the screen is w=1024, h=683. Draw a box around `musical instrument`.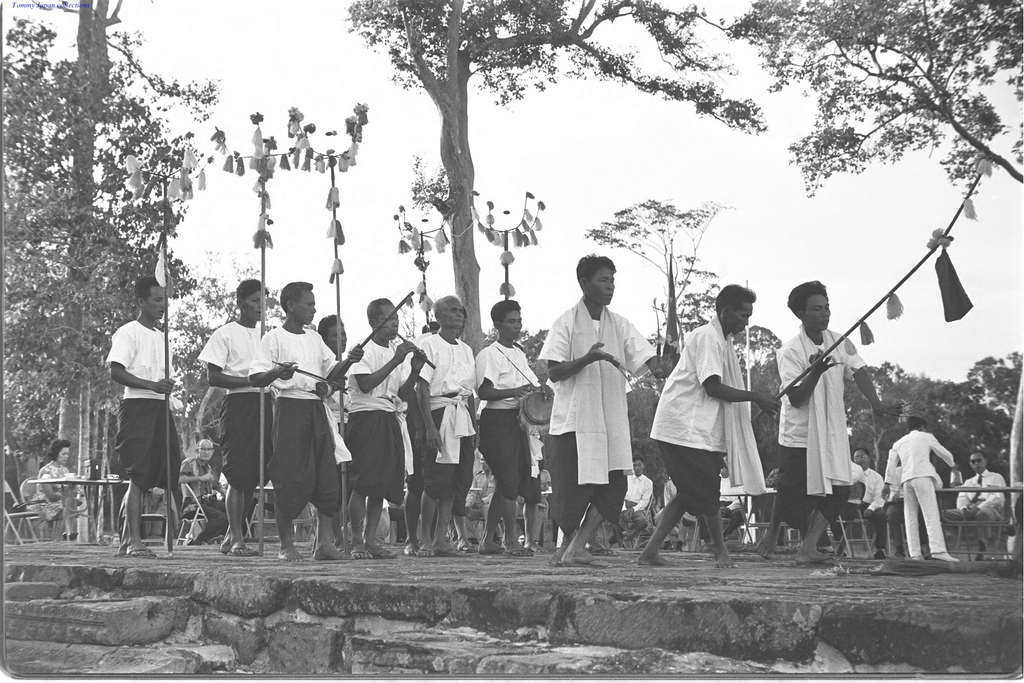
512,394,554,431.
